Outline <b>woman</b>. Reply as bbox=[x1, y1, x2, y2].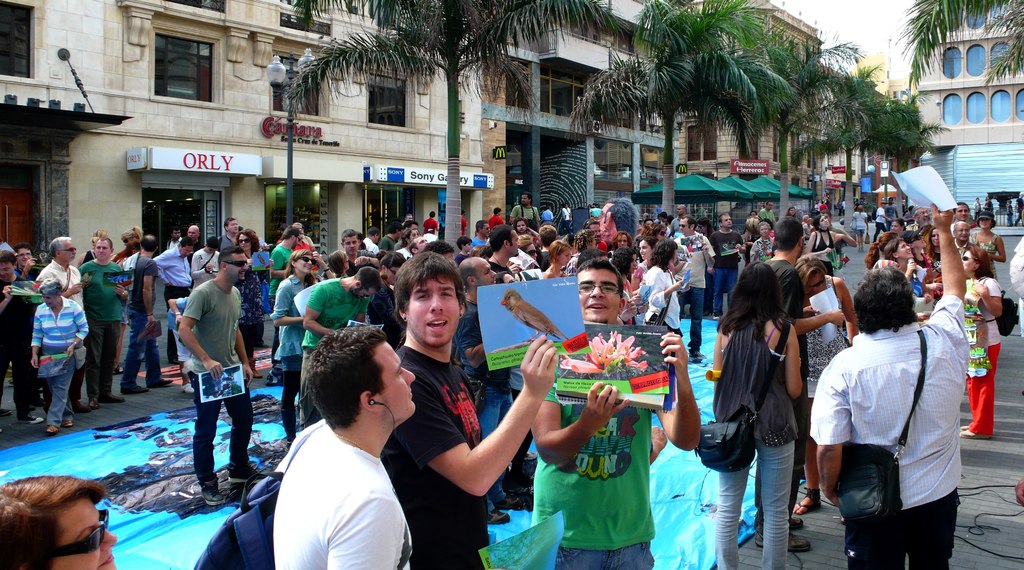
bbox=[900, 229, 943, 284].
